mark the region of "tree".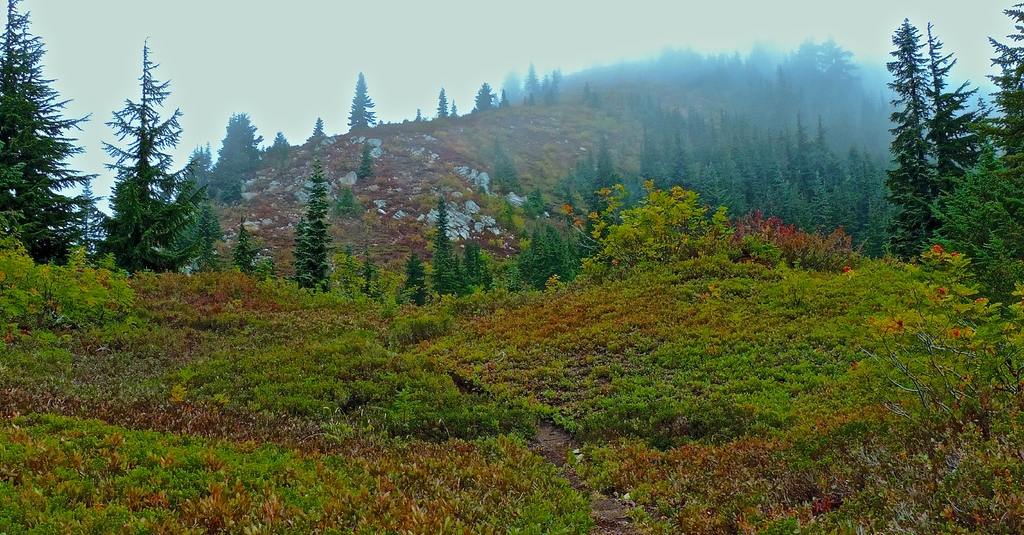
Region: left=873, top=12, right=938, bottom=257.
